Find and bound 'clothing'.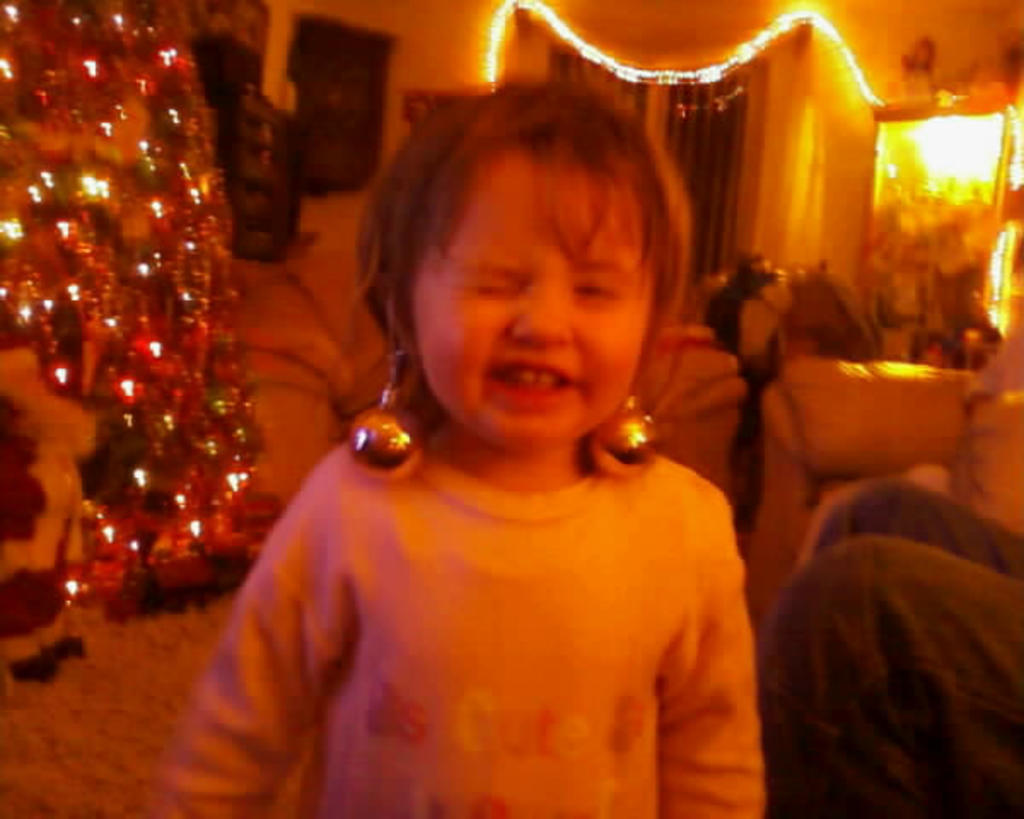
Bound: BBox(191, 340, 778, 812).
